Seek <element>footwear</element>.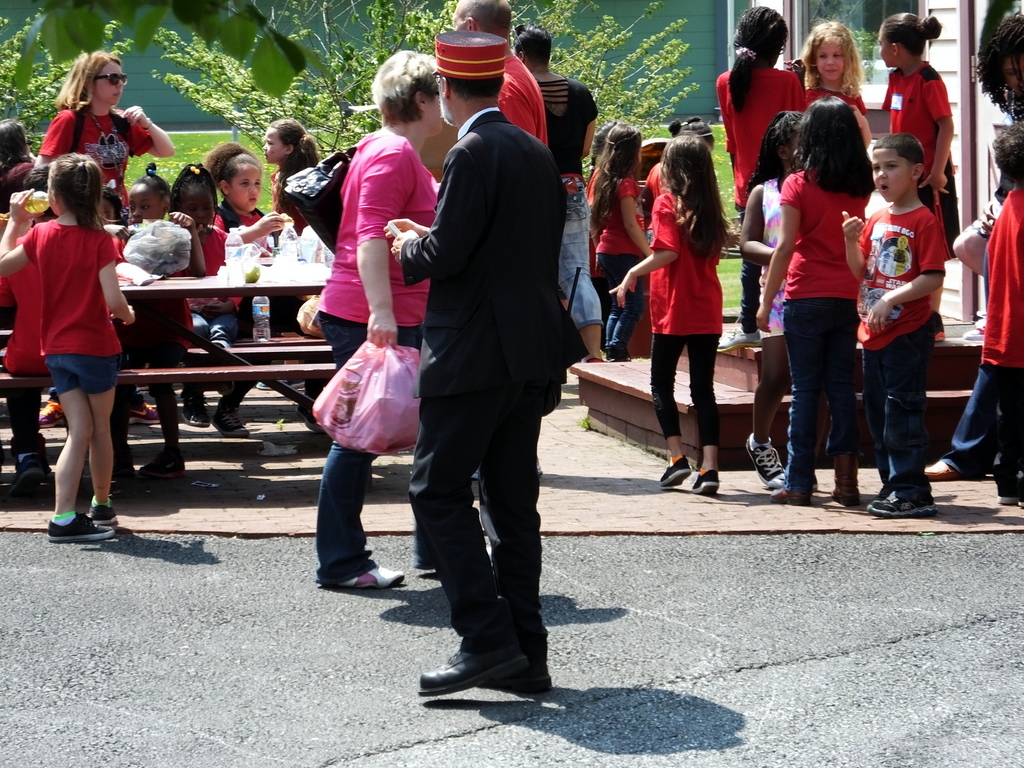
829, 455, 861, 509.
